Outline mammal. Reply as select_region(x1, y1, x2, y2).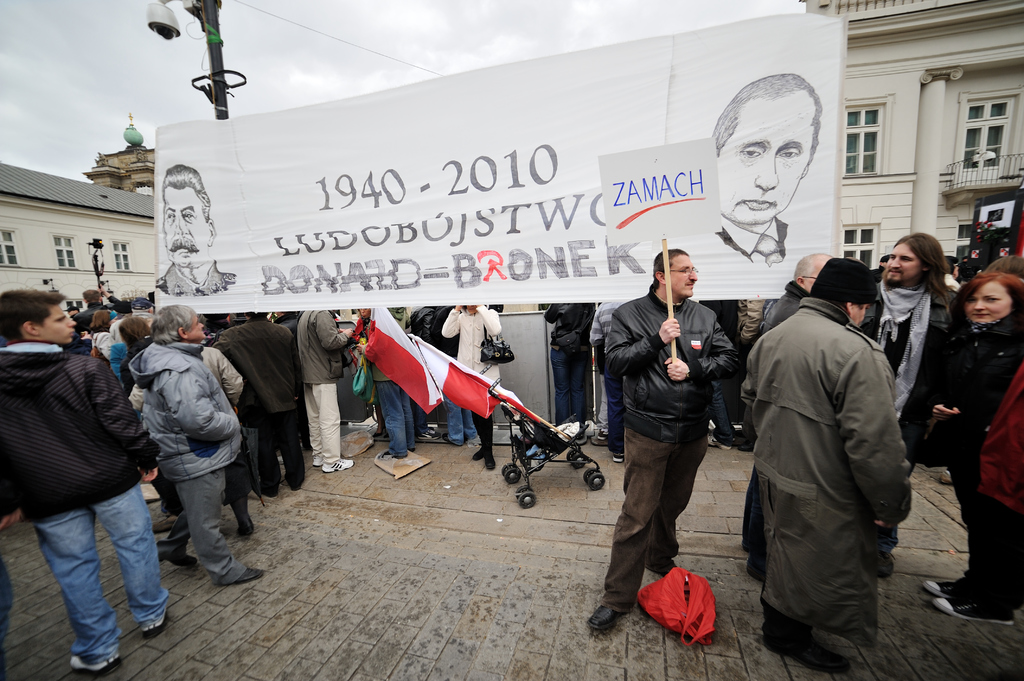
select_region(129, 340, 245, 561).
